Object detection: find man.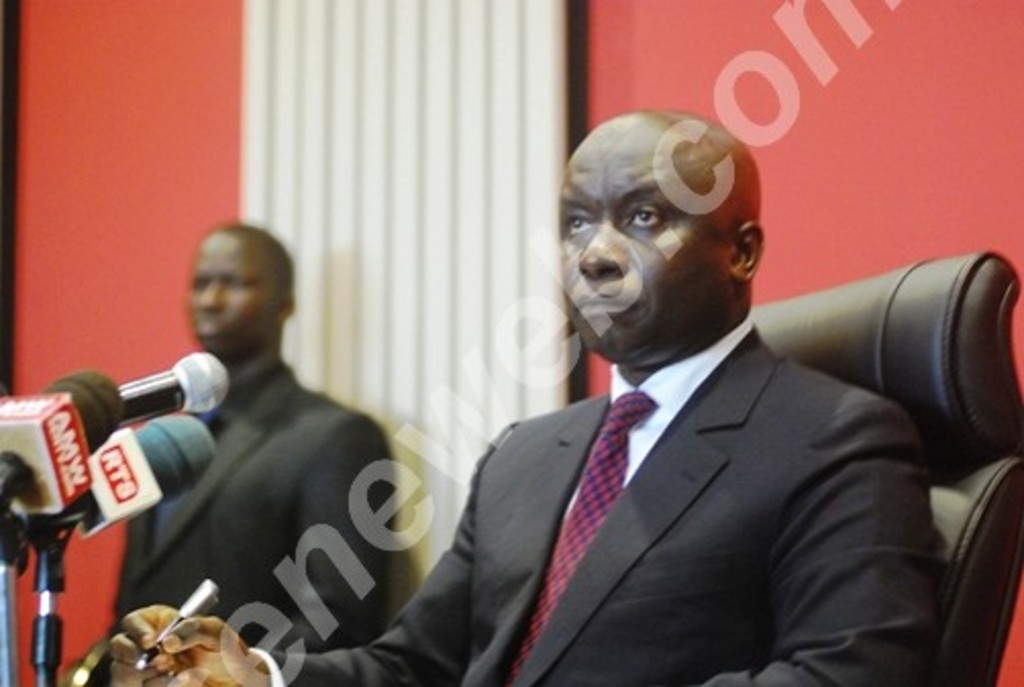
bbox(106, 222, 396, 685).
